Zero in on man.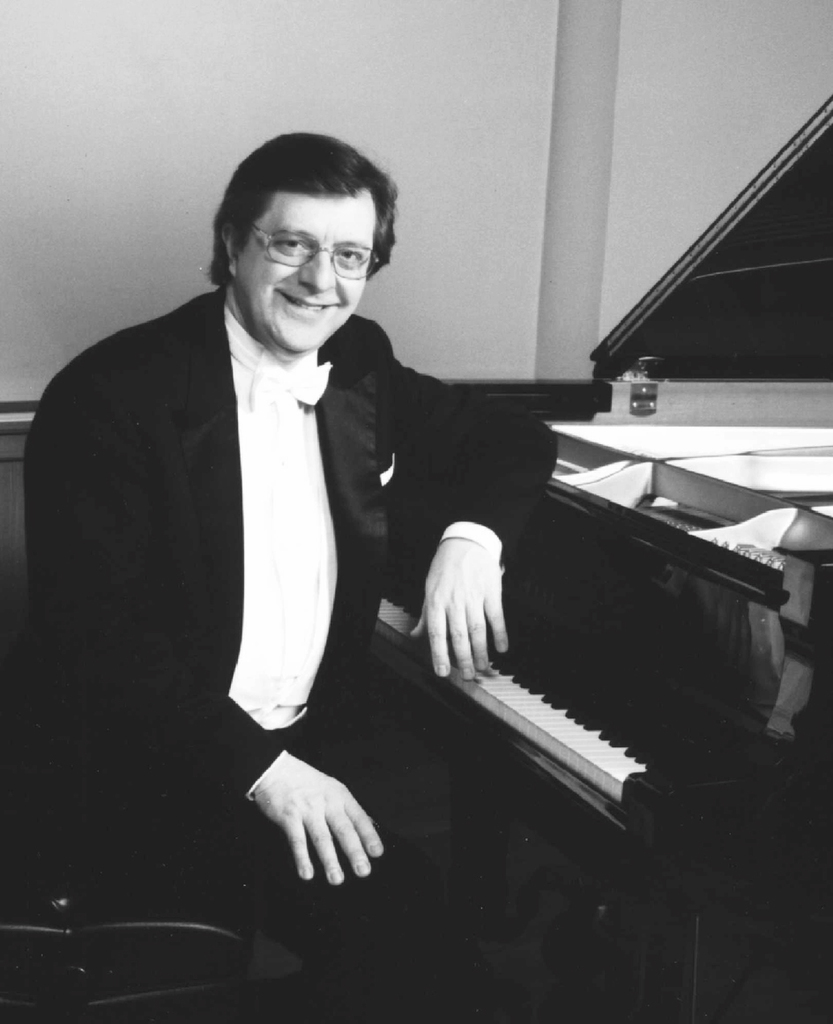
Zeroed in: select_region(23, 121, 583, 944).
